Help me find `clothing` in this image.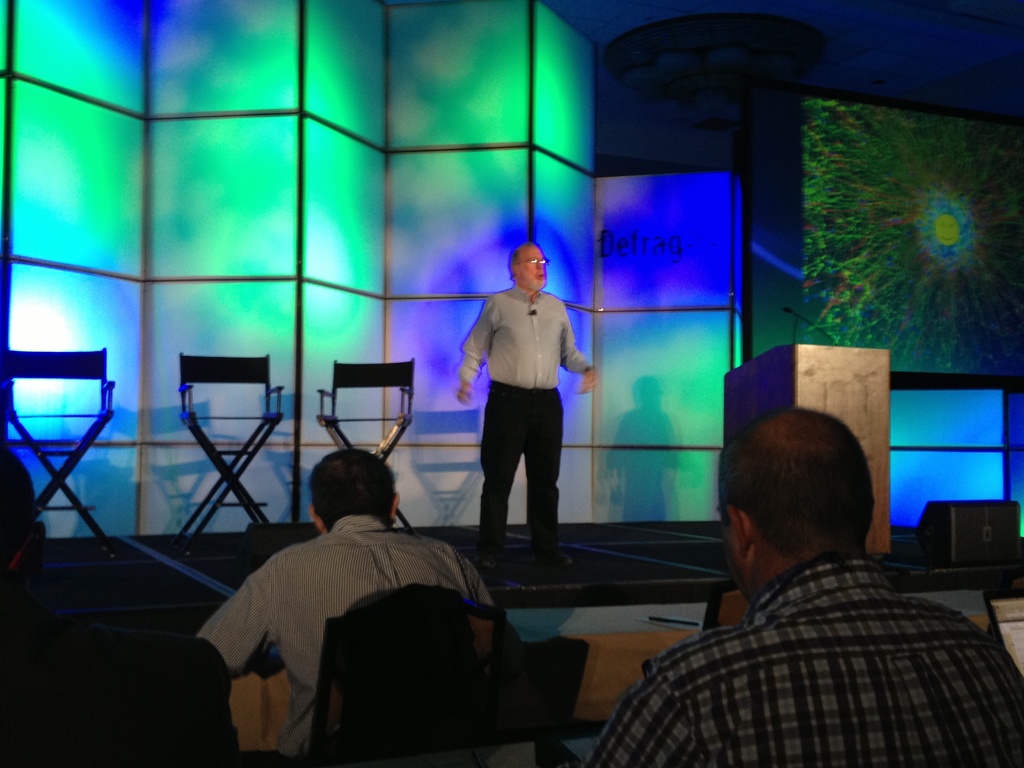
Found it: [587, 552, 1023, 767].
